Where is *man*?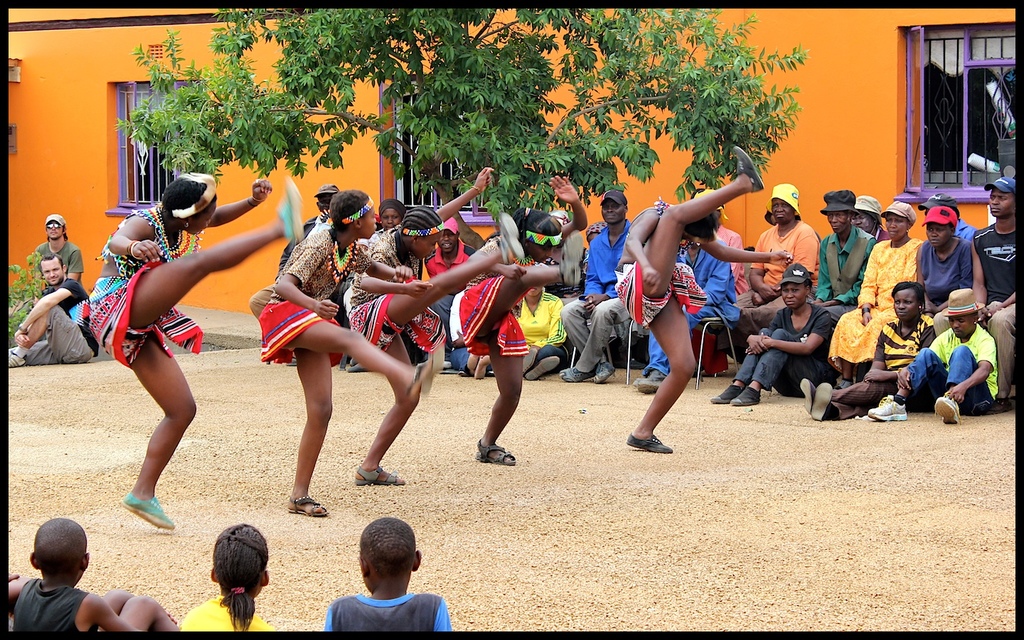
843,186,870,311.
